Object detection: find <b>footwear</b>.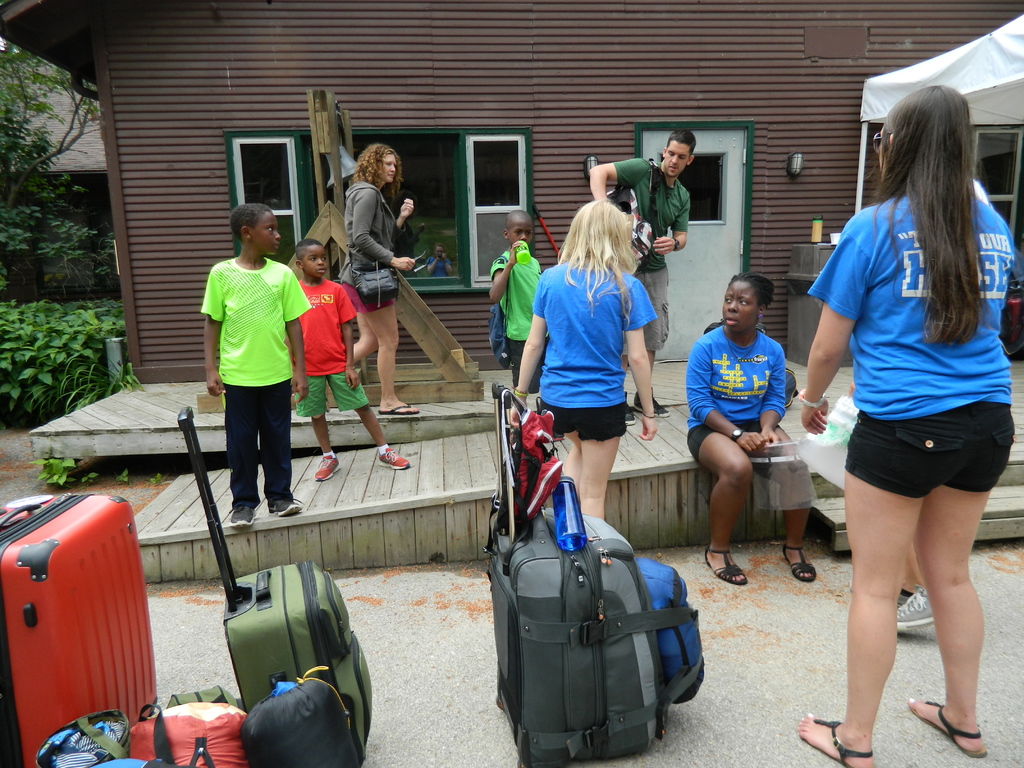
[925,700,989,759].
